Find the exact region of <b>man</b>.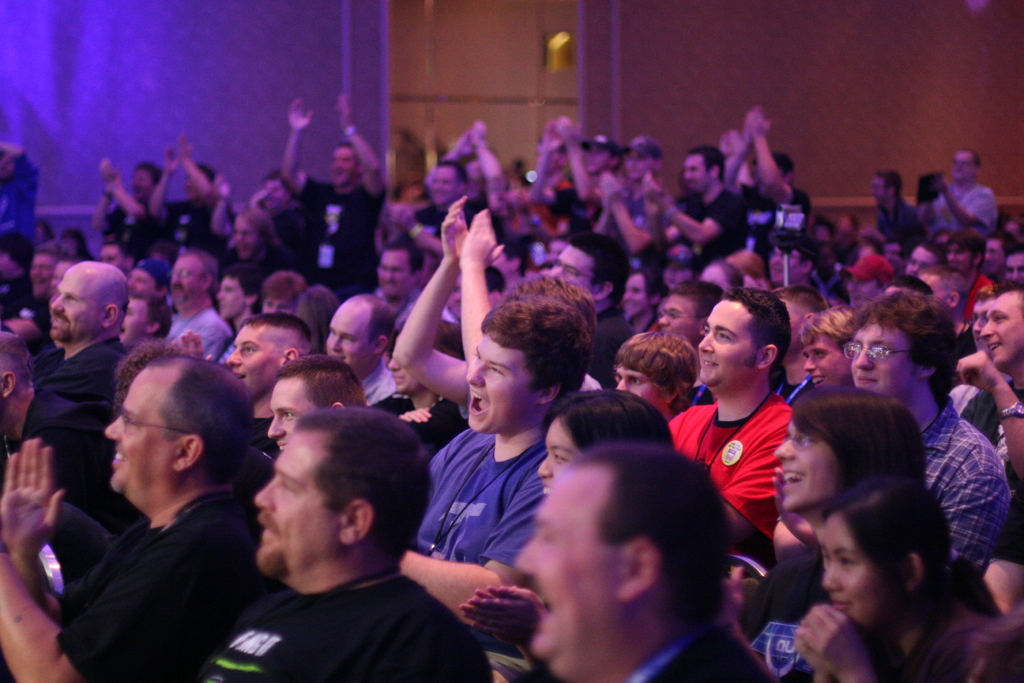
Exact region: [x1=959, y1=297, x2=1023, y2=495].
